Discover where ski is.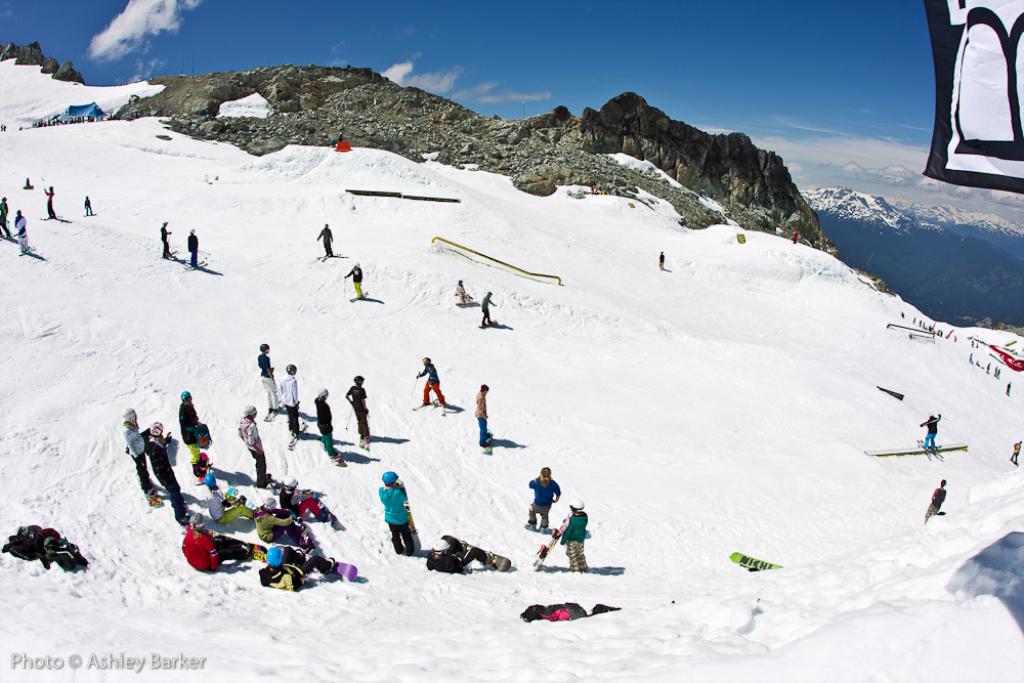
Discovered at detection(473, 314, 505, 332).
